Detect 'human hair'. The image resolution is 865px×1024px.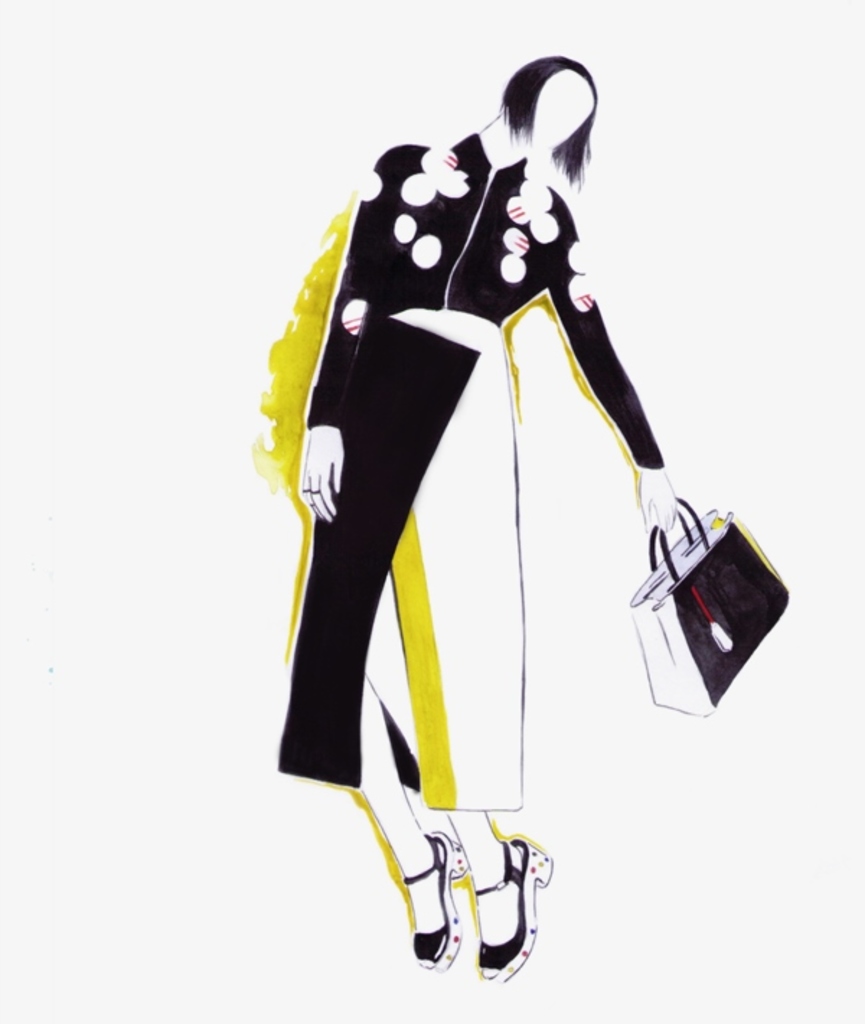
locate(490, 55, 591, 179).
